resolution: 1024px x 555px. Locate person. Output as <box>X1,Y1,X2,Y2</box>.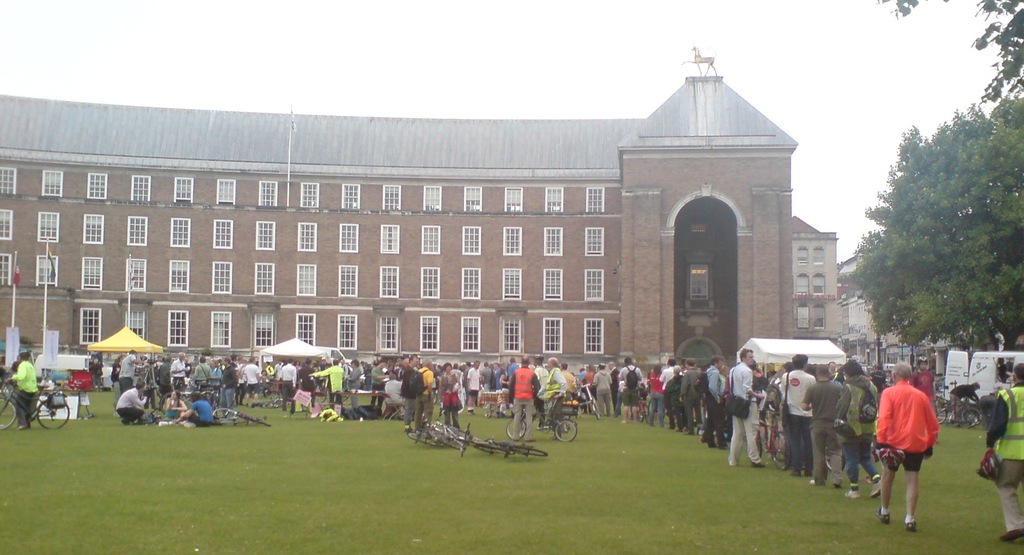
<box>418,358,435,427</box>.
